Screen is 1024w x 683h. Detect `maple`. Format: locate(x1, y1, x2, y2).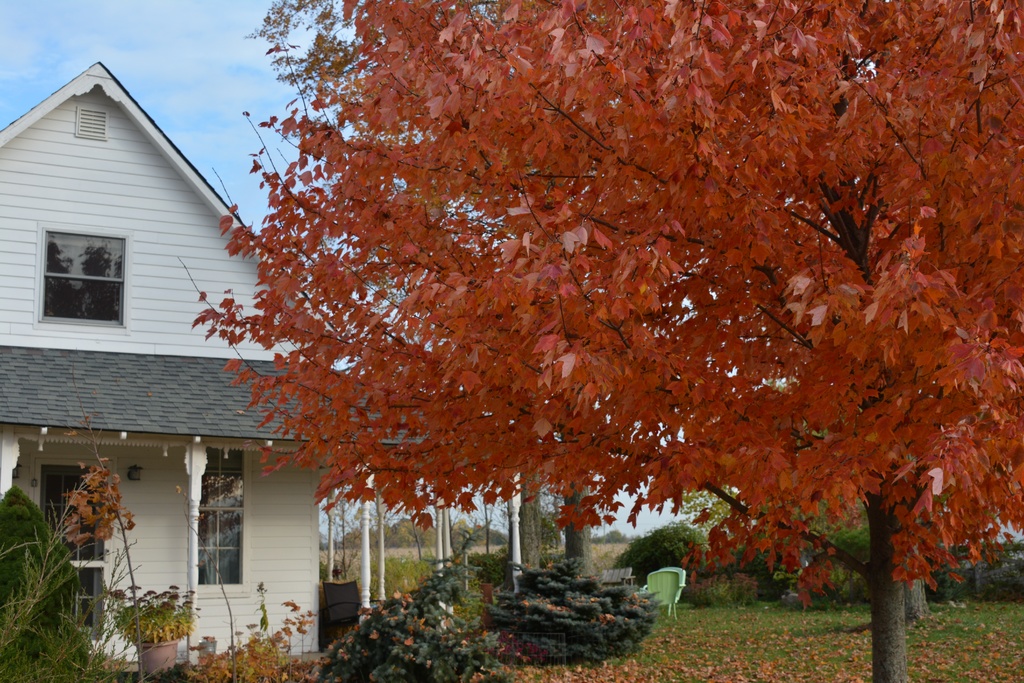
locate(192, 3, 979, 682).
